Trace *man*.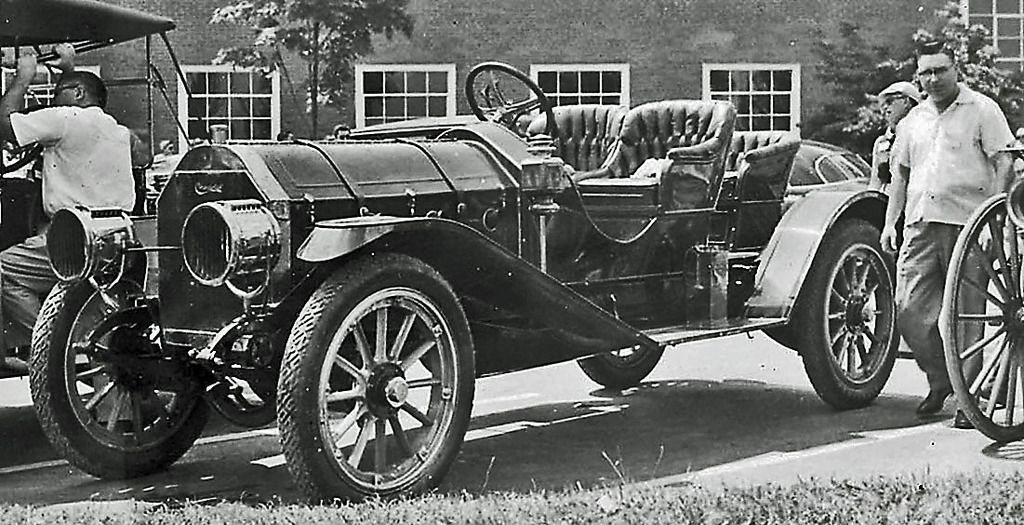
Traced to pyautogui.locateOnScreen(0, 41, 141, 451).
